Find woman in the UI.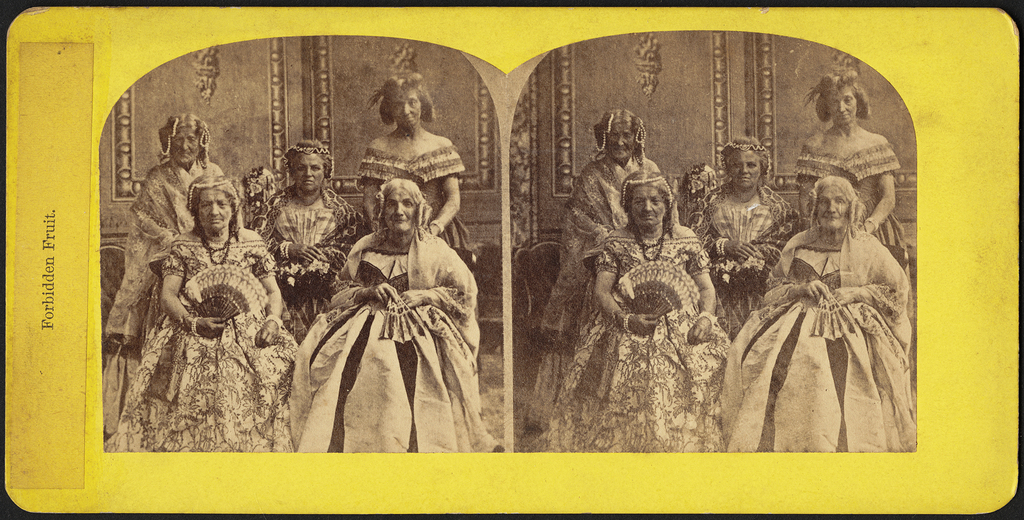
UI element at box=[106, 174, 299, 454].
